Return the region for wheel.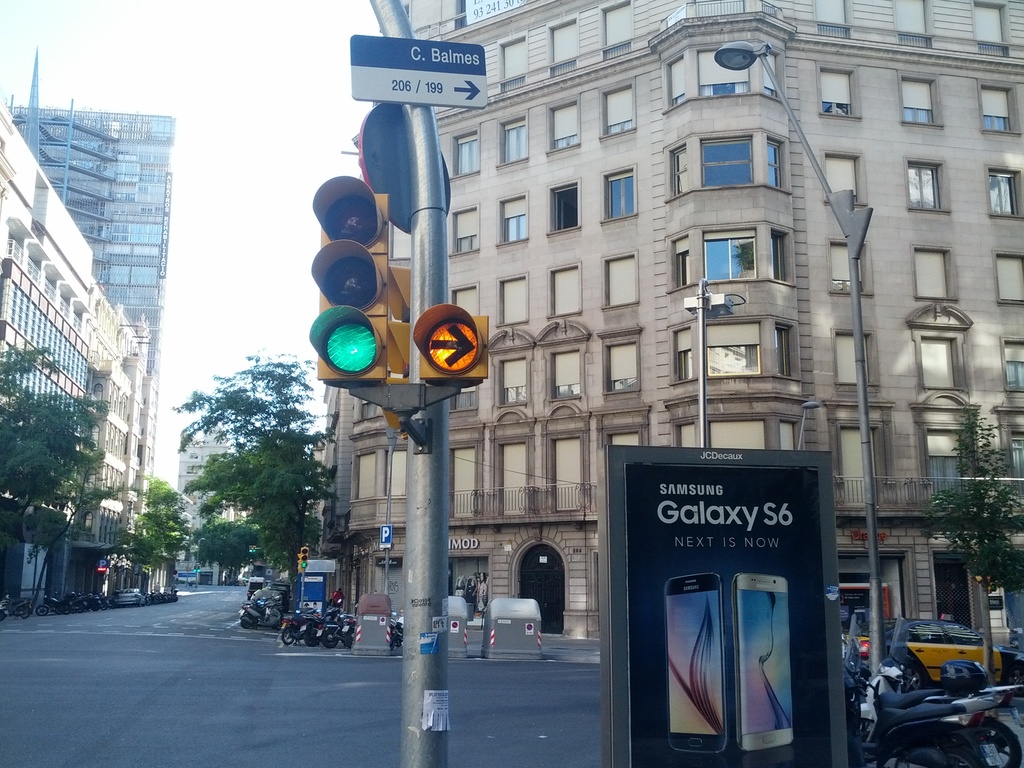
crop(307, 627, 319, 648).
